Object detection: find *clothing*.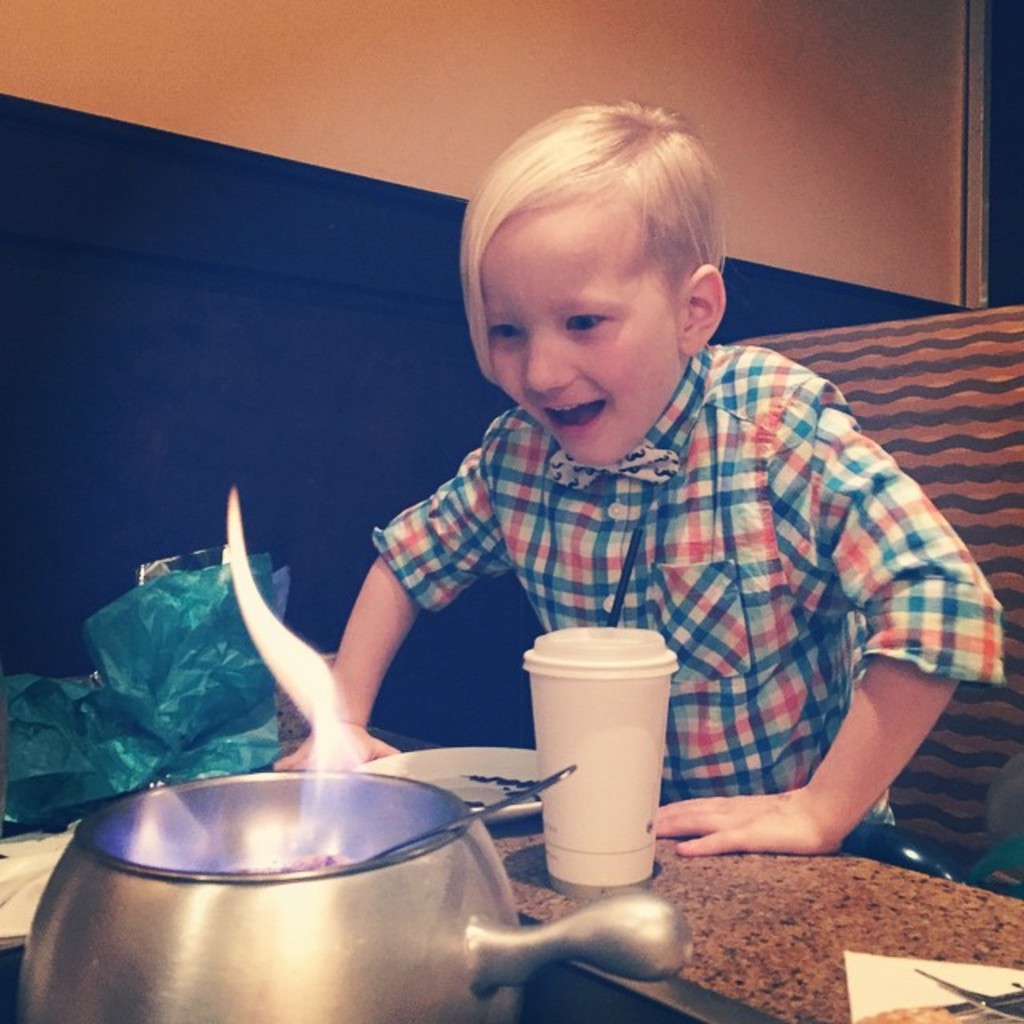
x1=370 y1=291 x2=976 y2=874.
